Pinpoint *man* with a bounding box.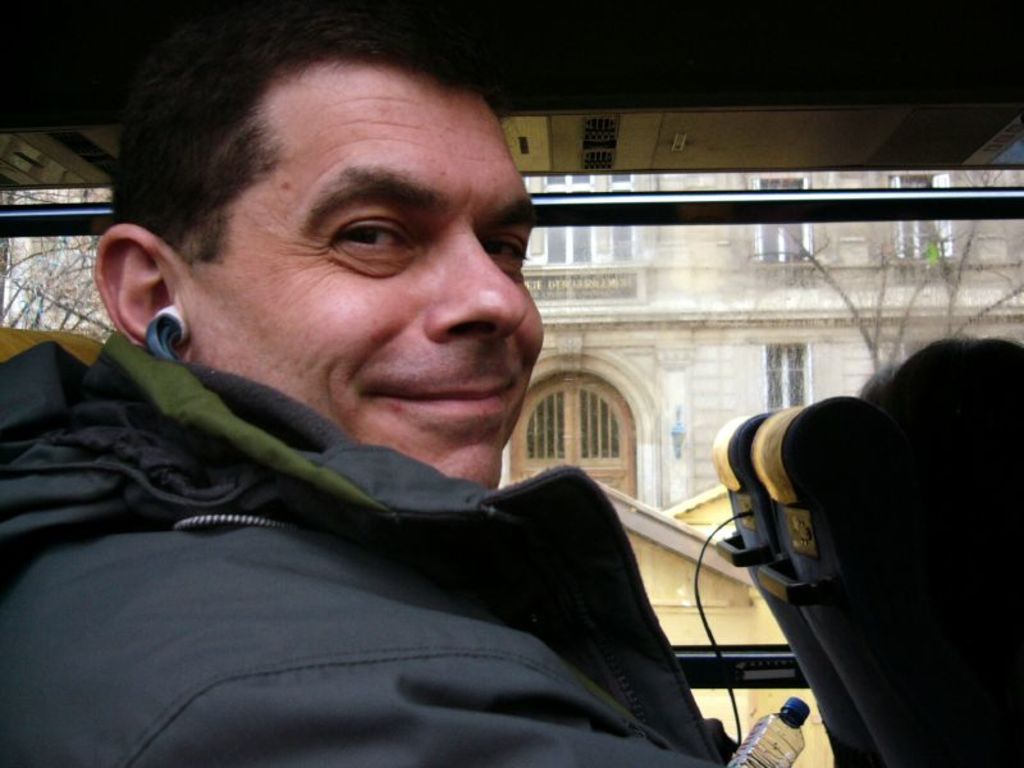
crop(38, 59, 840, 732).
